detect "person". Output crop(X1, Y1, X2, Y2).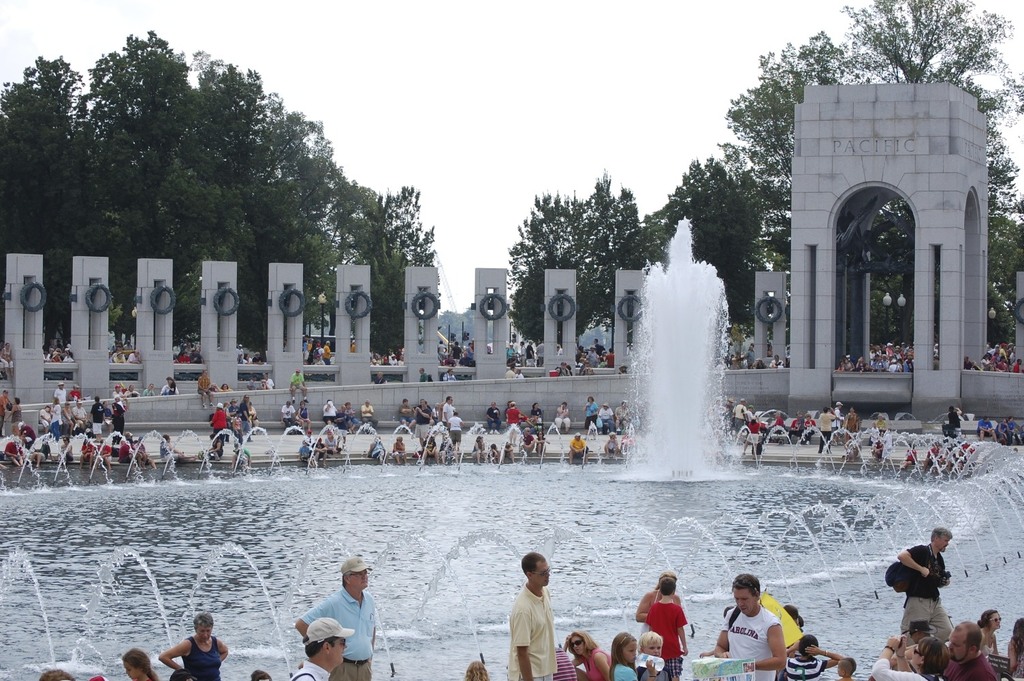
crop(603, 429, 620, 462).
